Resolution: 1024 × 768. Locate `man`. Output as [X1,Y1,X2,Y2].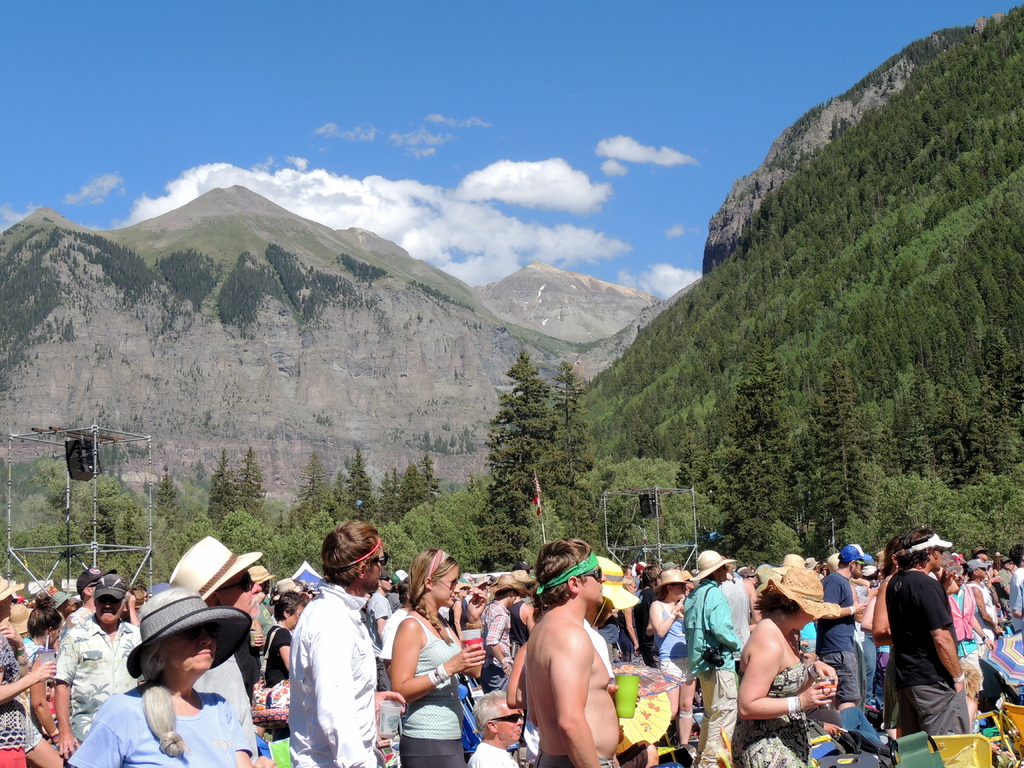
[285,518,388,767].
